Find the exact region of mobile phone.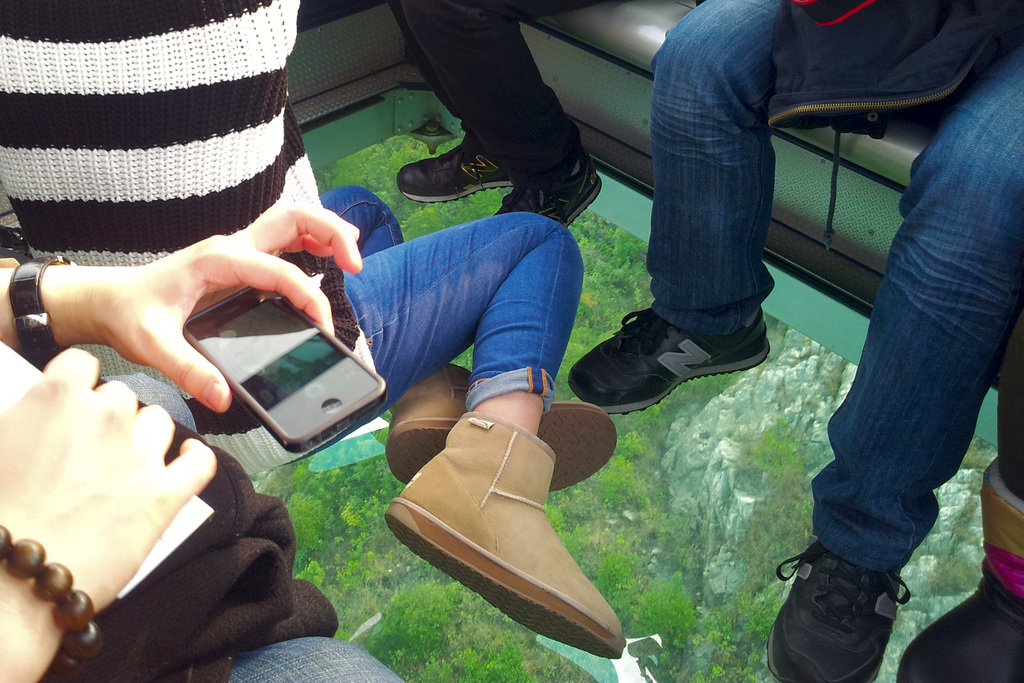
Exact region: {"x1": 173, "y1": 302, "x2": 378, "y2": 454}.
